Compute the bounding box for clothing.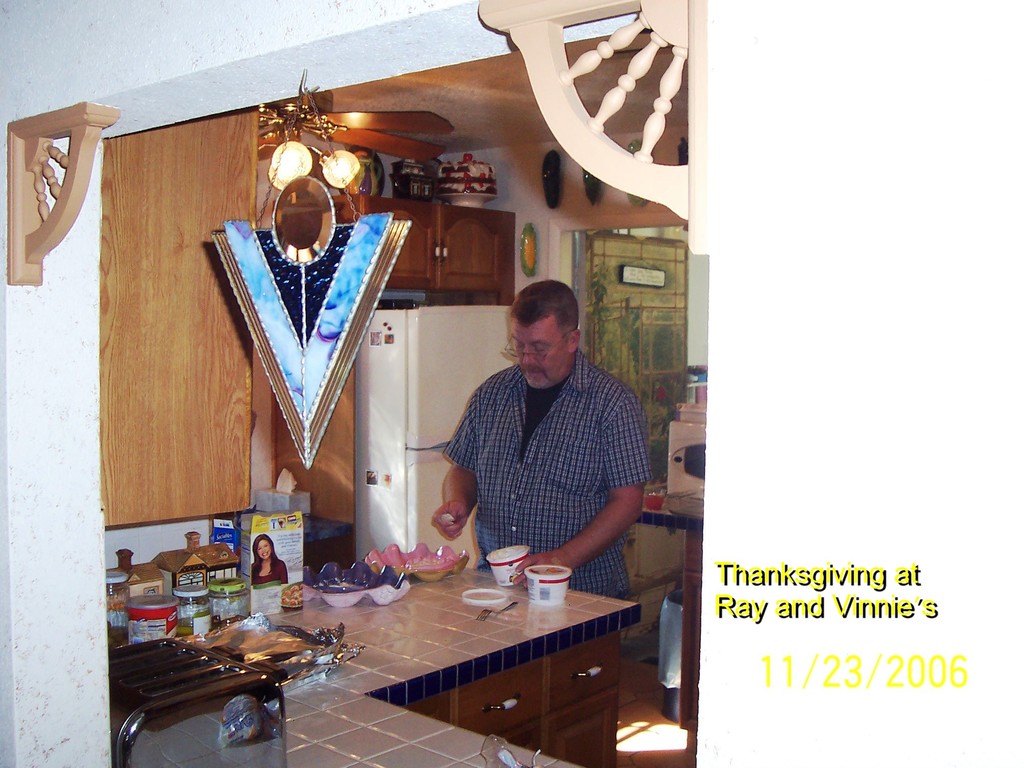
{"x1": 252, "y1": 554, "x2": 289, "y2": 582}.
